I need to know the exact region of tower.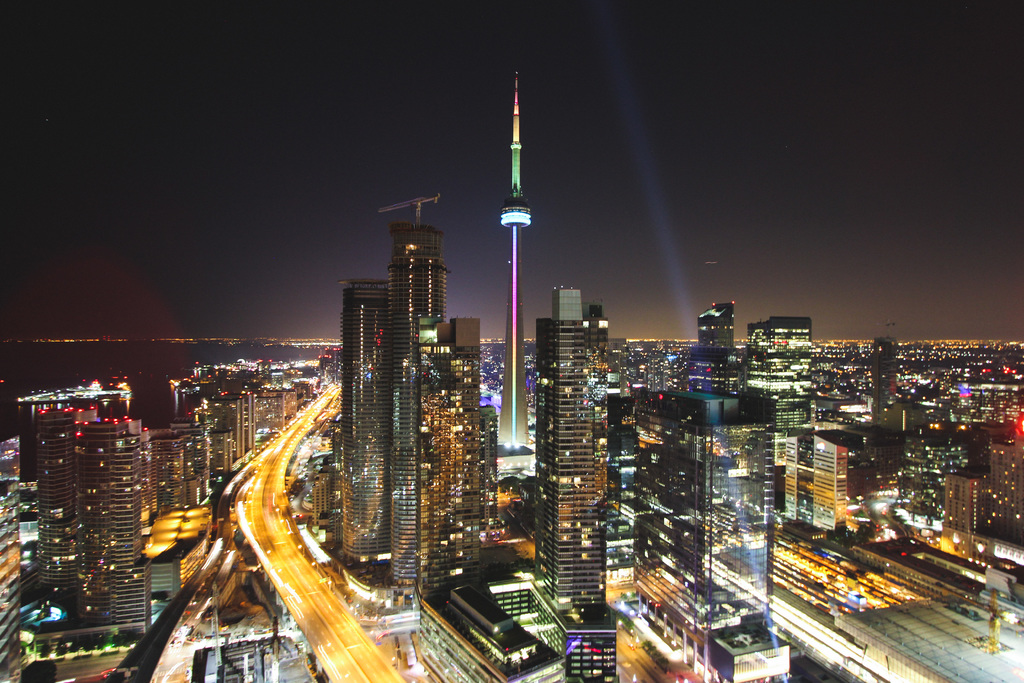
Region: rect(243, 385, 298, 438).
